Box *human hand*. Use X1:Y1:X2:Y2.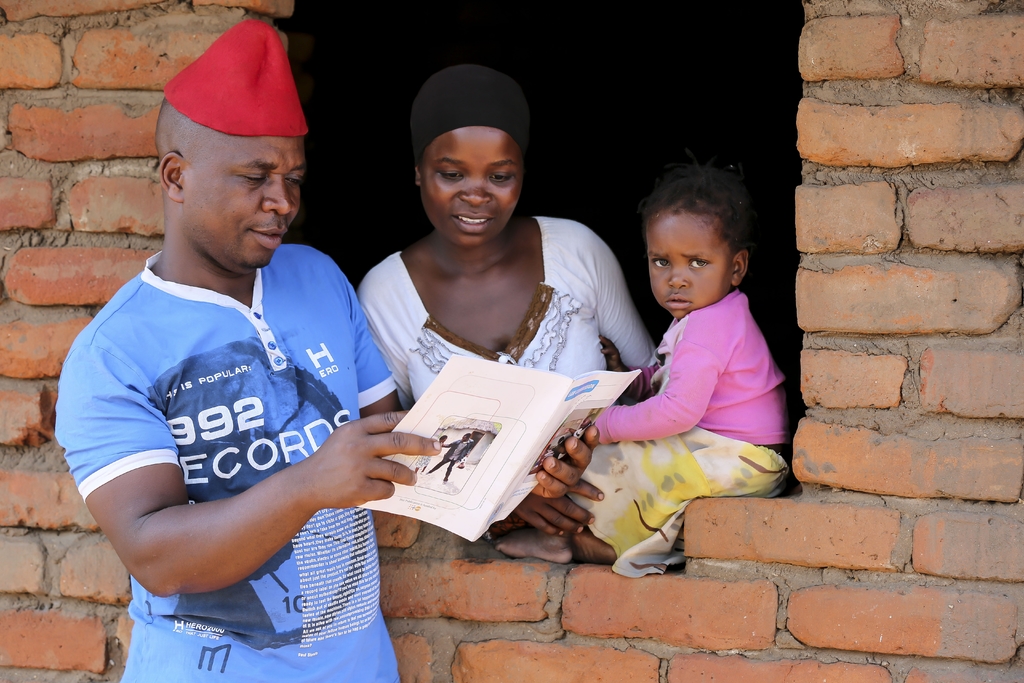
319:420:420:506.
